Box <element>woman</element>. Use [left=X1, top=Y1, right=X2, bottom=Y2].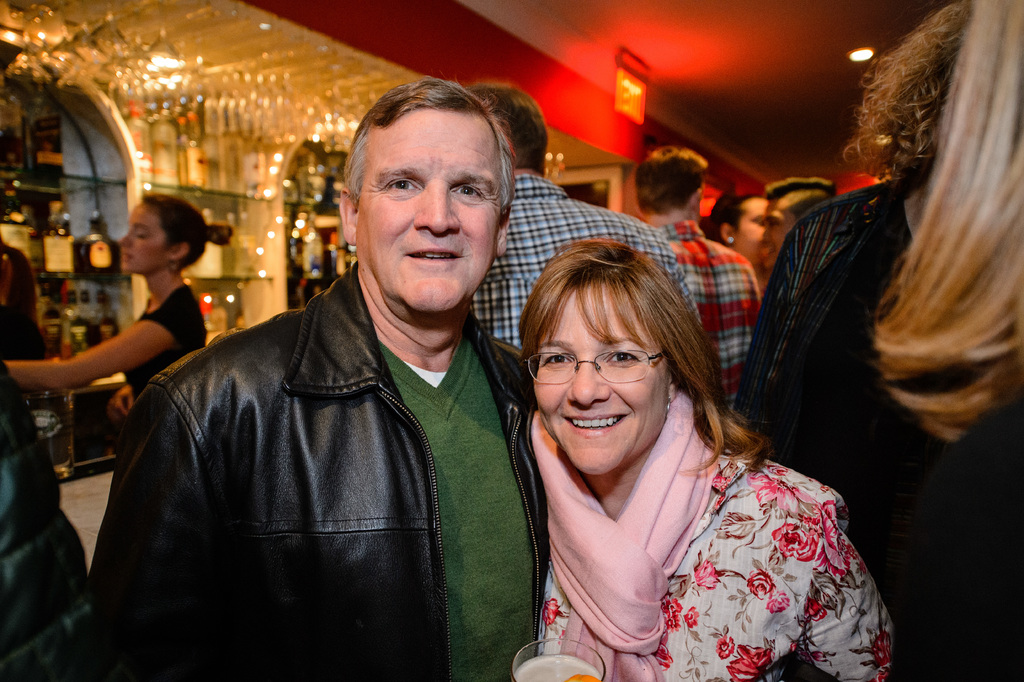
[left=713, top=194, right=767, bottom=285].
